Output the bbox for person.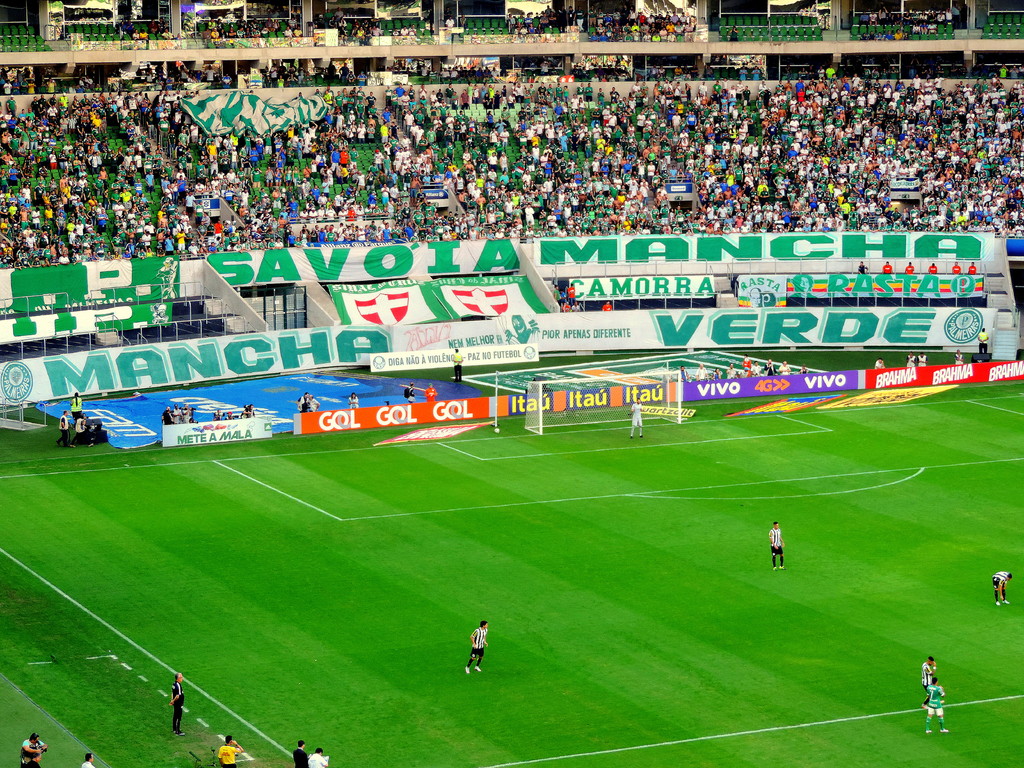
locate(742, 355, 758, 376).
